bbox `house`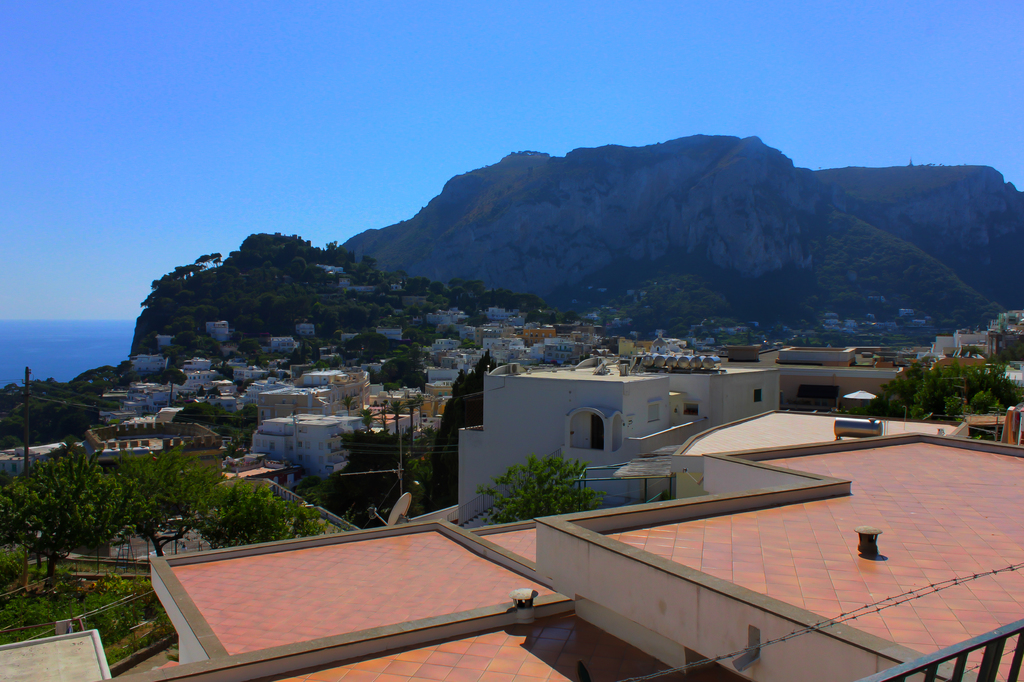
[329, 369, 374, 394]
